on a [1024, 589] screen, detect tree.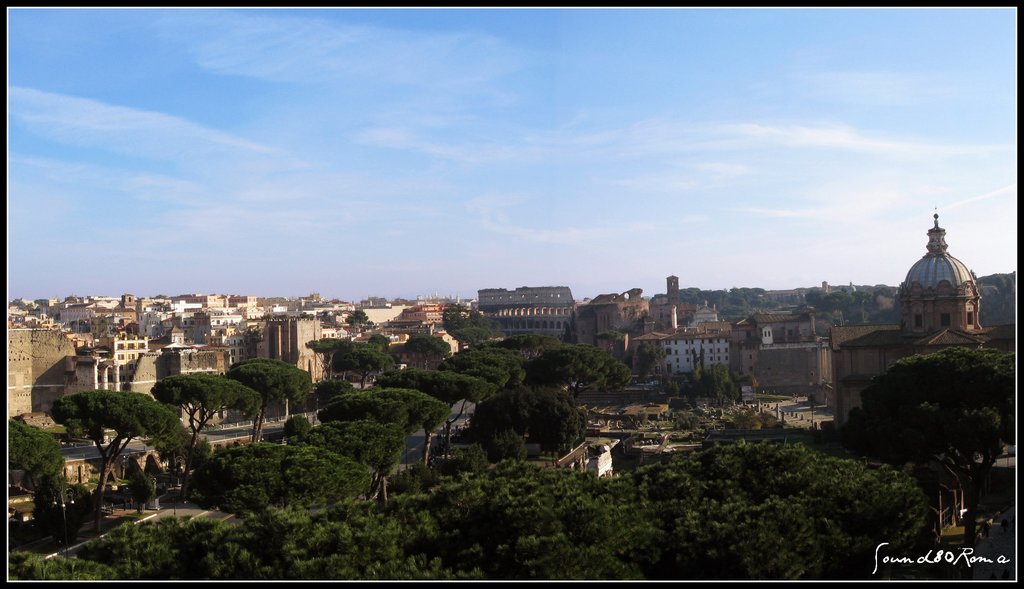
bbox(444, 296, 465, 326).
